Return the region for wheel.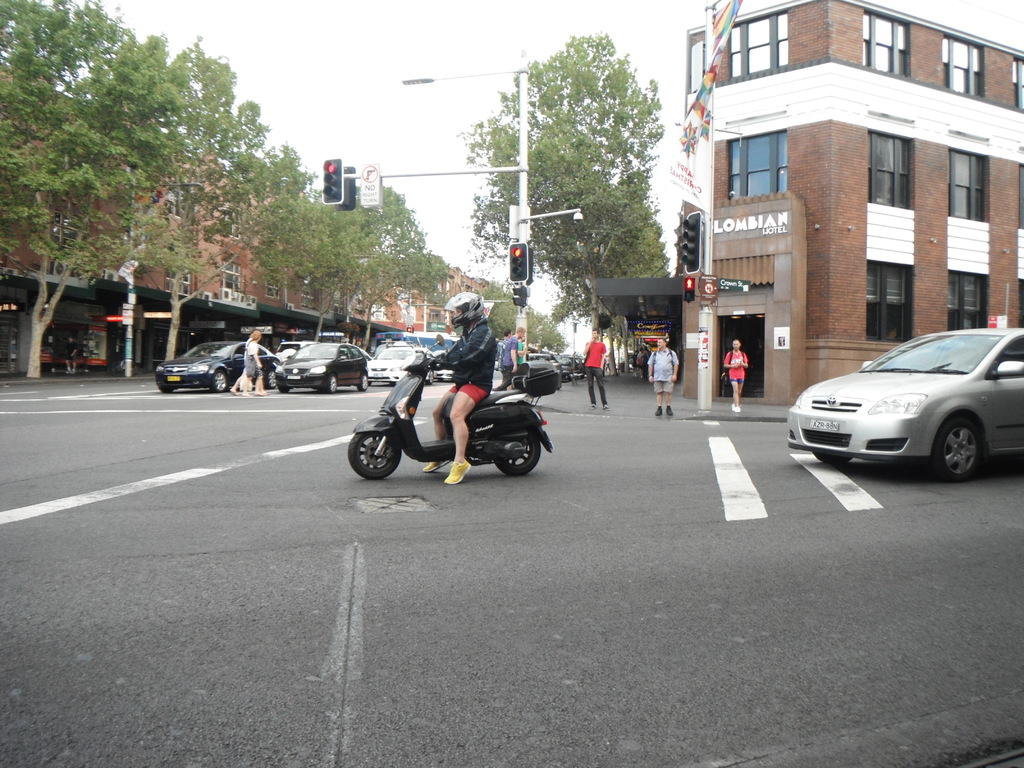
329:376:339:394.
